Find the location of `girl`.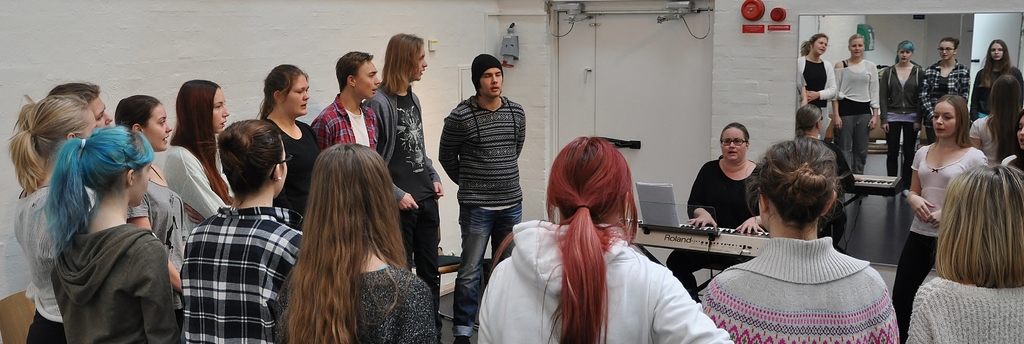
Location: 701:138:900:343.
